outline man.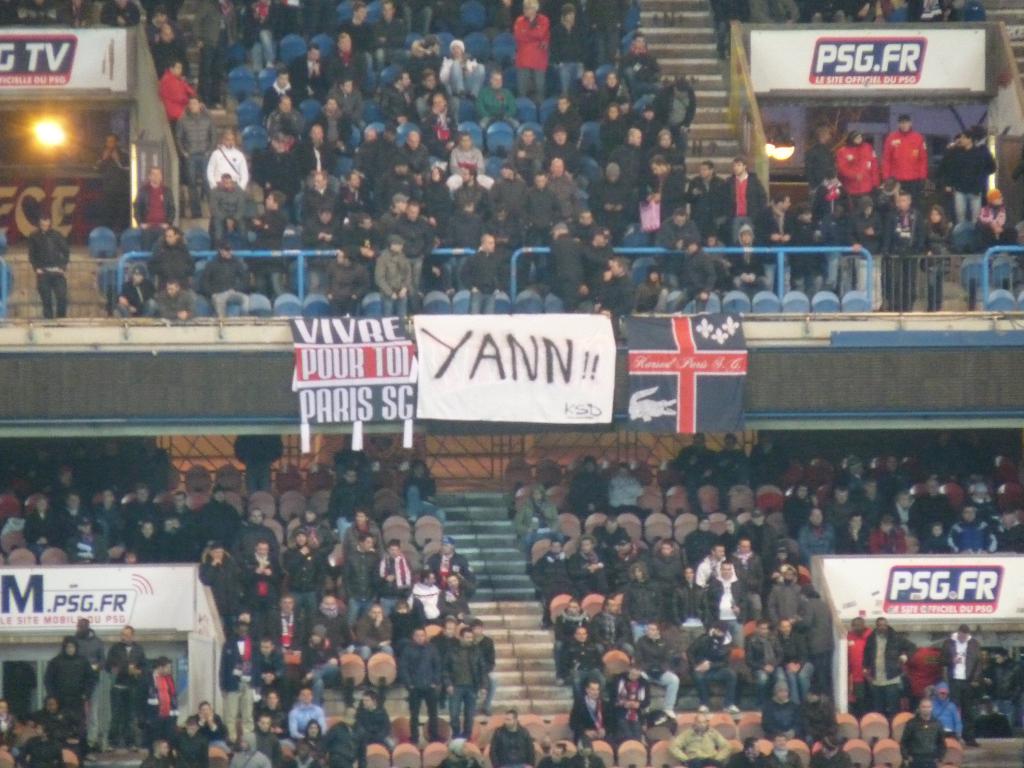
Outline: select_region(855, 478, 888, 520).
